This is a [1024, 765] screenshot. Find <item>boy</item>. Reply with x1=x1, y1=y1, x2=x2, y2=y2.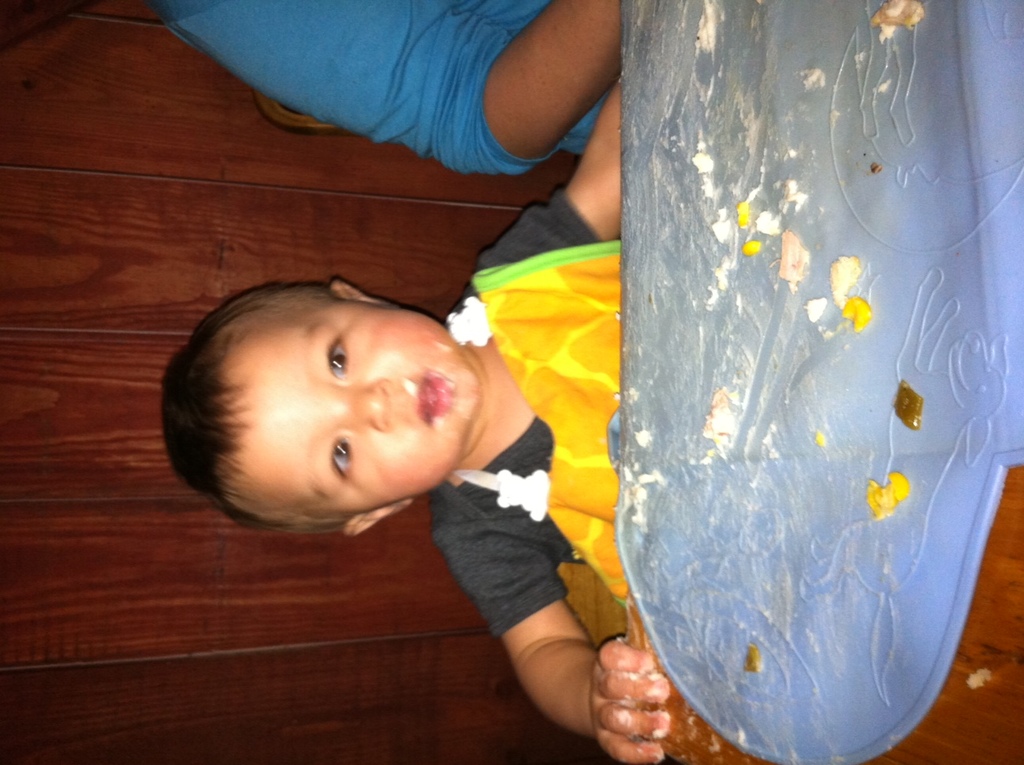
x1=160, y1=63, x2=650, y2=764.
